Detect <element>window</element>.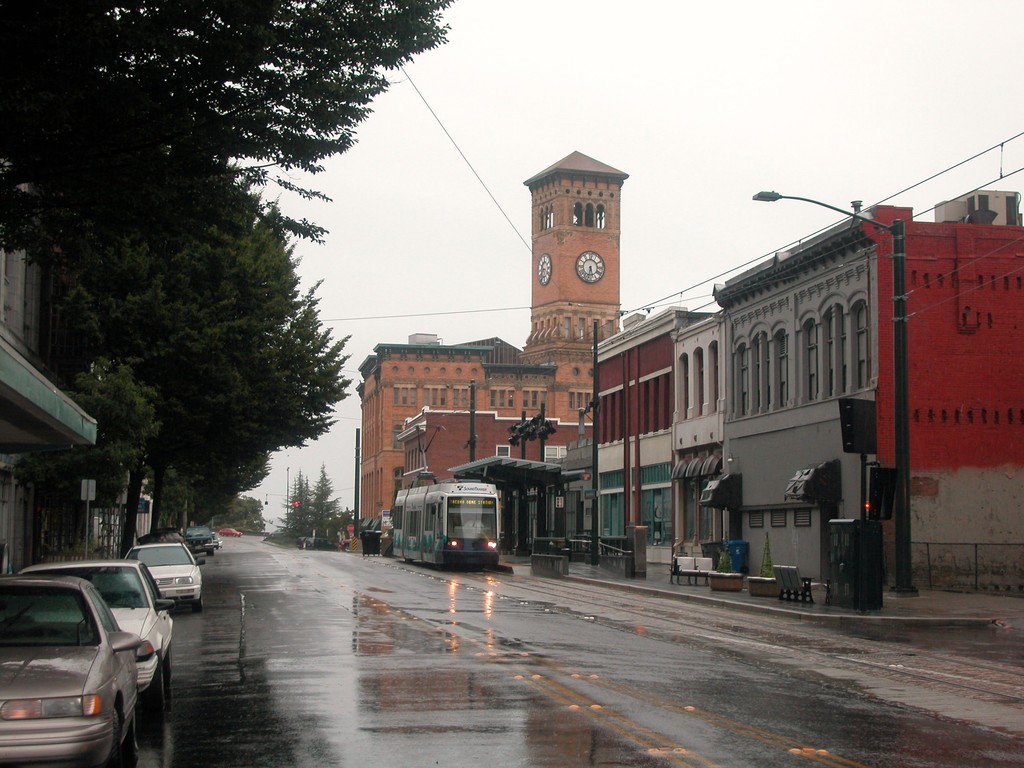
Detected at <box>795,292,870,405</box>.
